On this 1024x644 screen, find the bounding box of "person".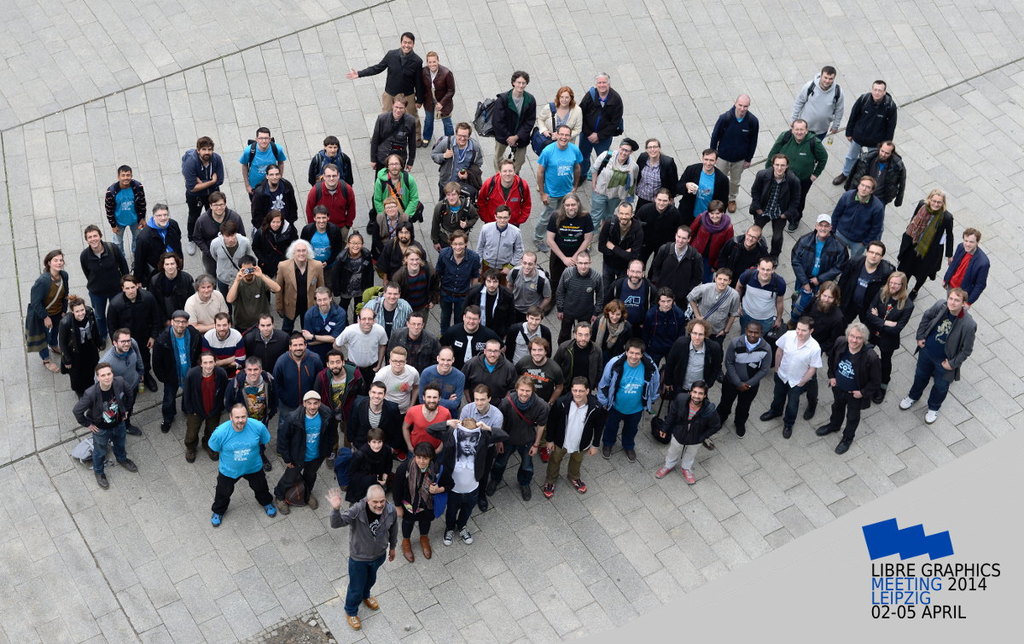
Bounding box: box=[428, 414, 510, 548].
